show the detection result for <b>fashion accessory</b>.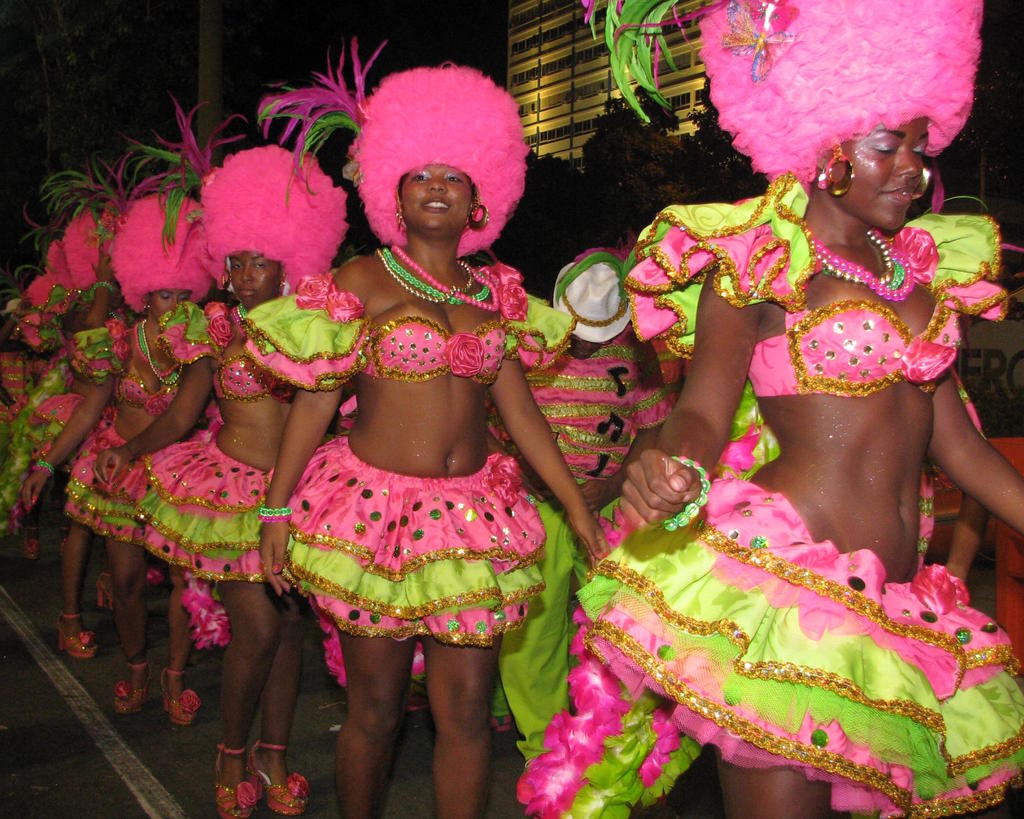
[x1=60, y1=611, x2=102, y2=660].
